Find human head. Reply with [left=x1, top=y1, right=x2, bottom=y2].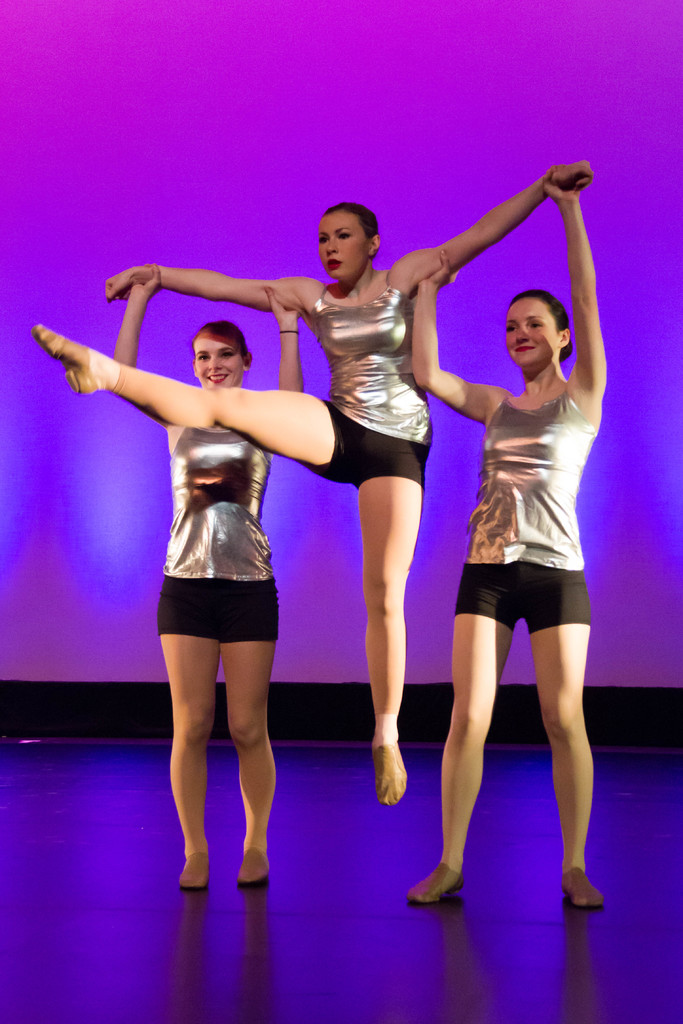
[left=497, top=286, right=575, bottom=379].
